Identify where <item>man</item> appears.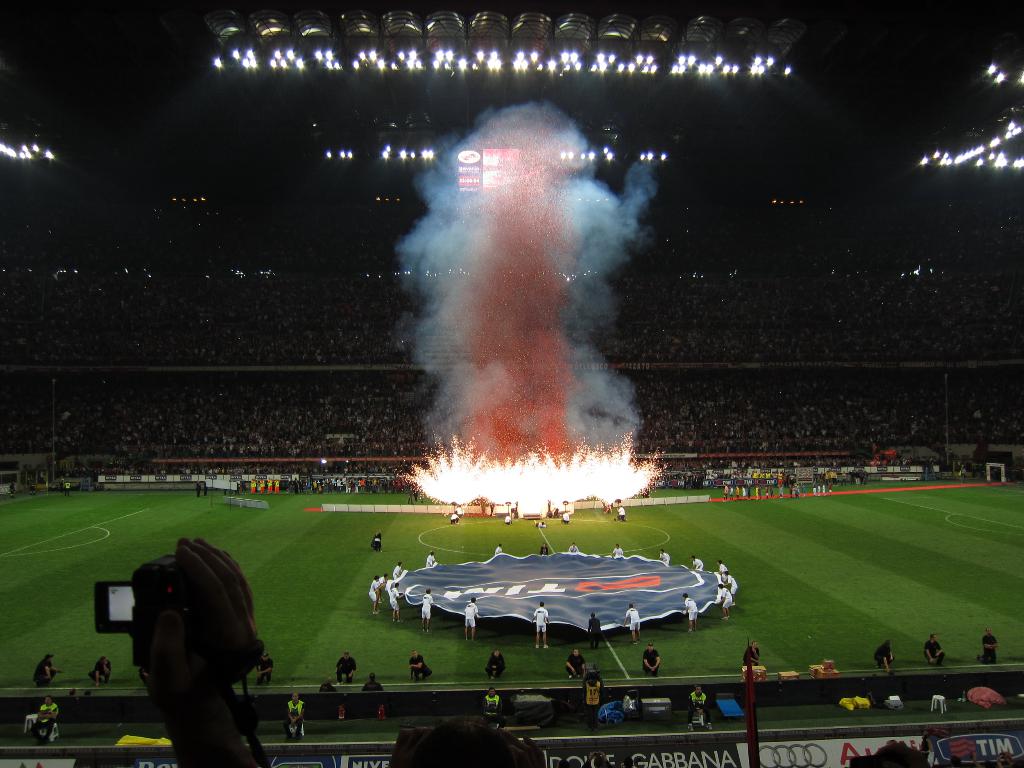
Appears at 712/580/734/620.
